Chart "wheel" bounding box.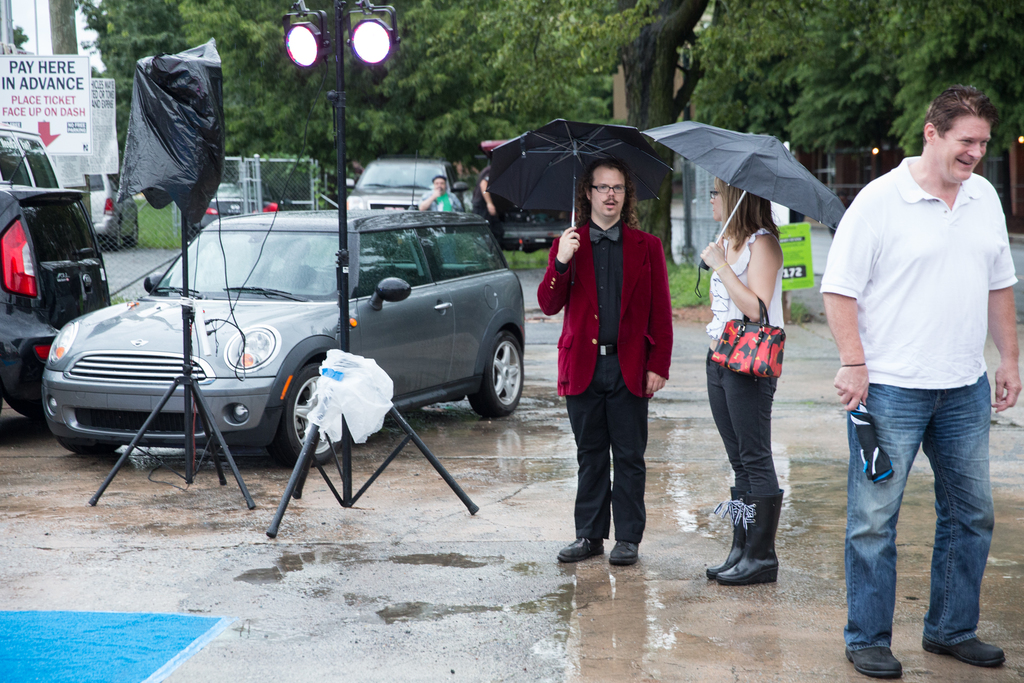
Charted: box=[467, 319, 520, 422].
